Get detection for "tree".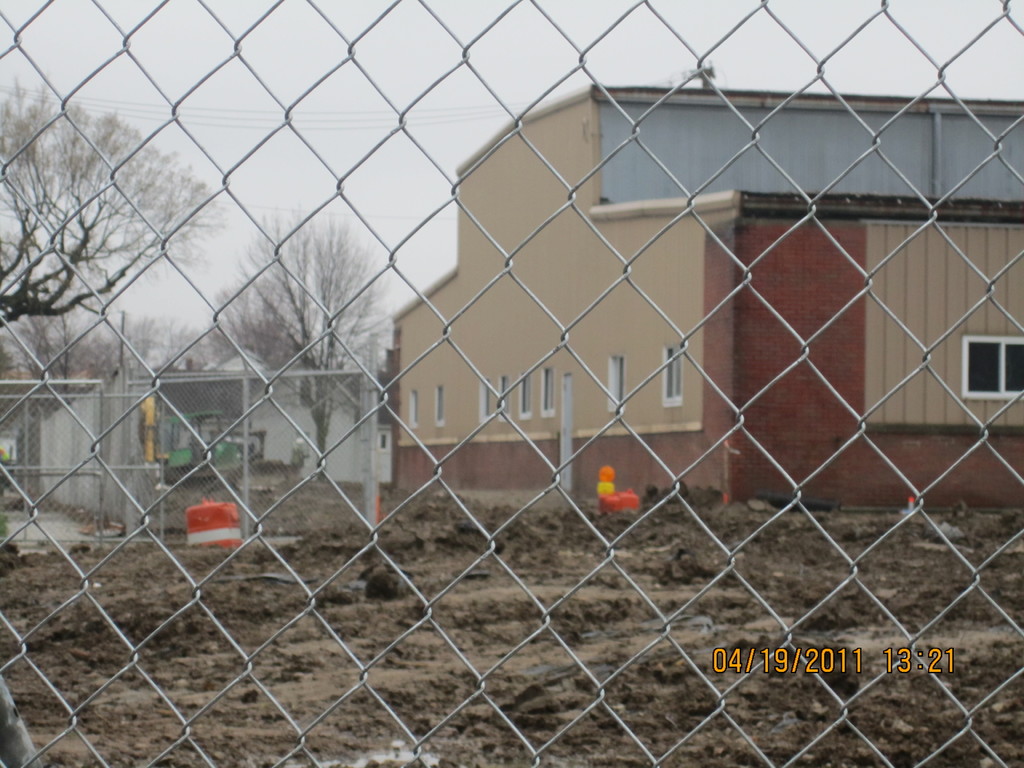
Detection: bbox=(32, 302, 86, 390).
